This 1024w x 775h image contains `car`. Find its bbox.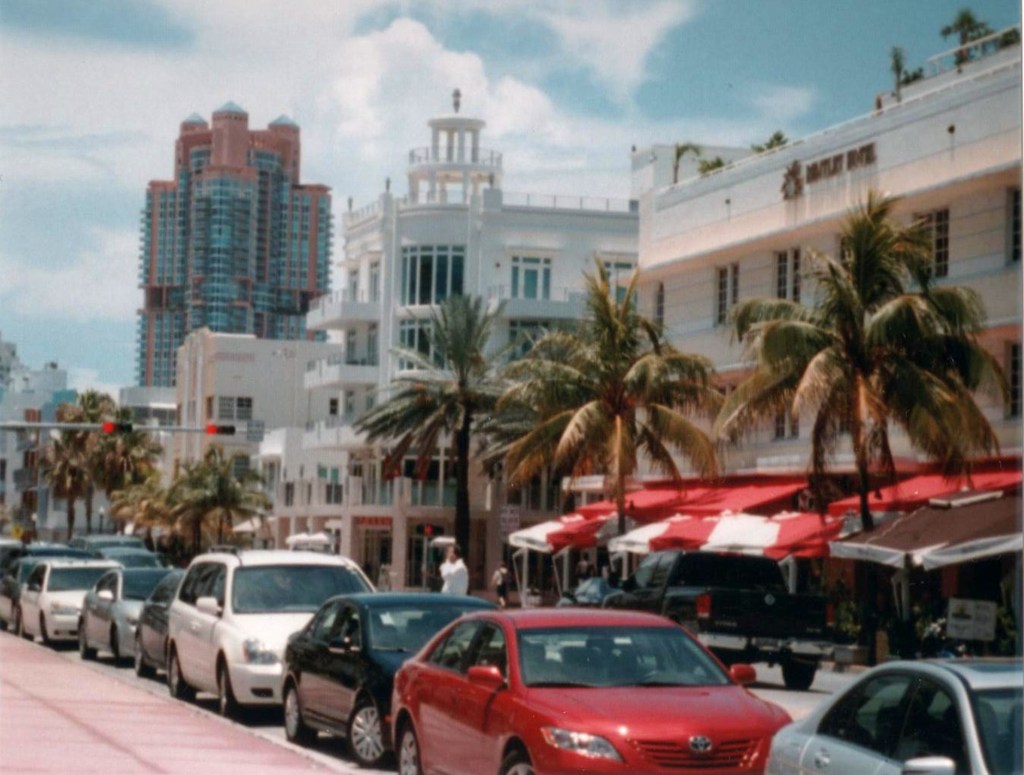
x1=167 y1=549 x2=395 y2=708.
